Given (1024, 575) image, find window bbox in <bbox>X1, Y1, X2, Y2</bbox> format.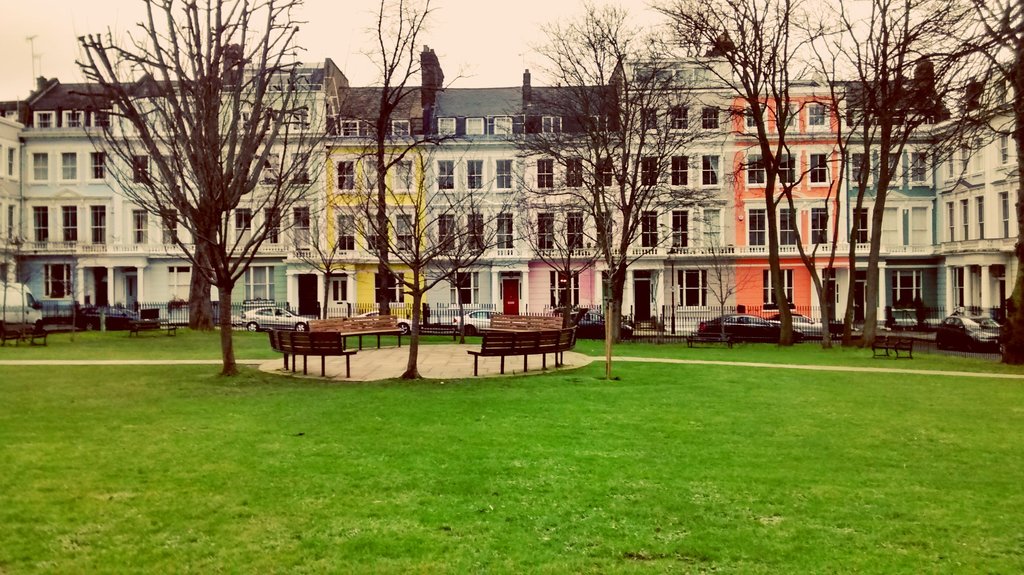
<bbox>703, 209, 723, 247</bbox>.
